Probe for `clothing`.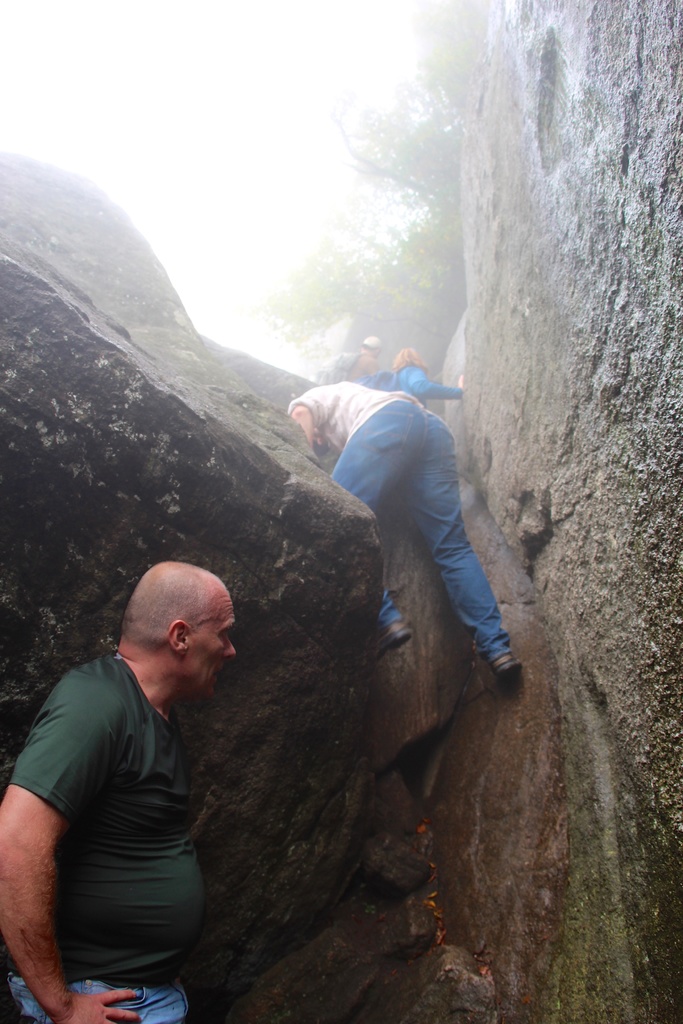
Probe result: box(375, 362, 468, 404).
